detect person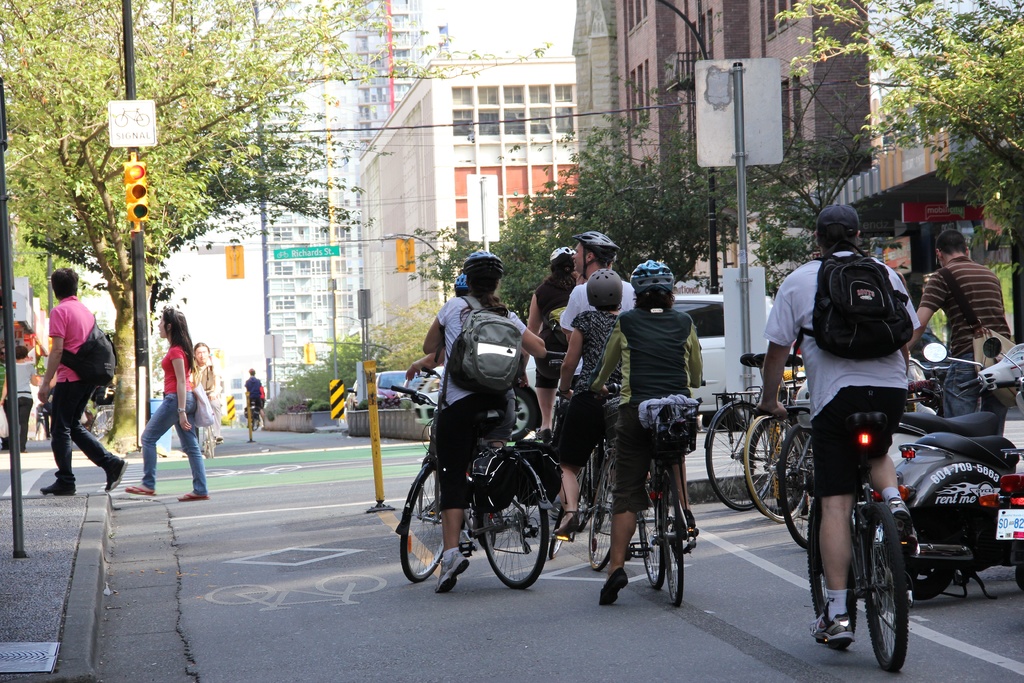
433 249 545 593
